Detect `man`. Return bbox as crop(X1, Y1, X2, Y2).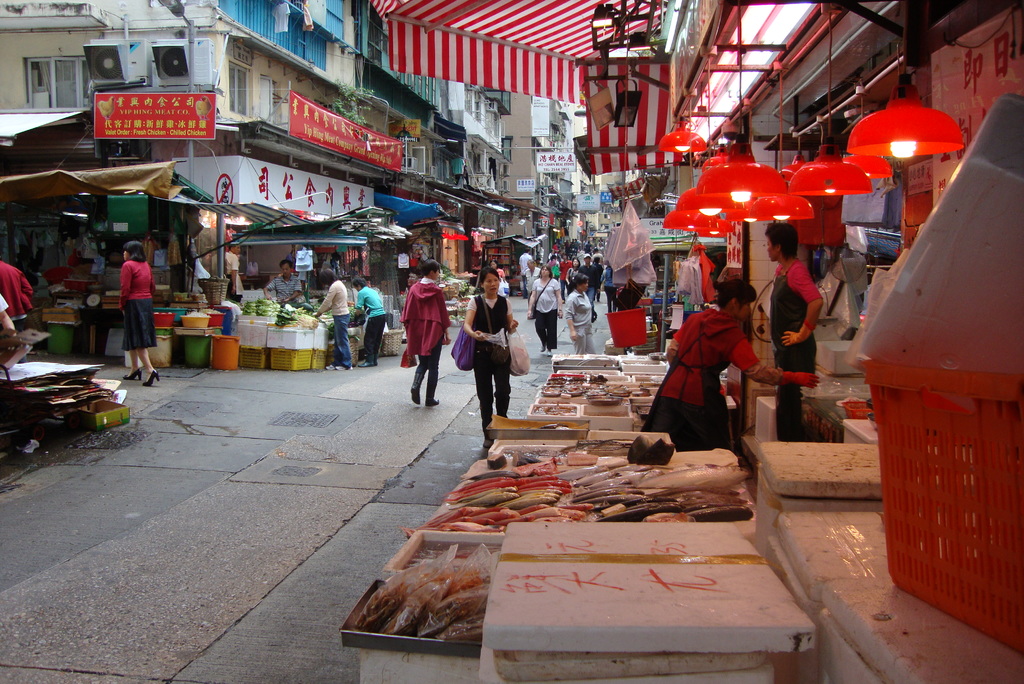
crop(575, 254, 598, 304).
